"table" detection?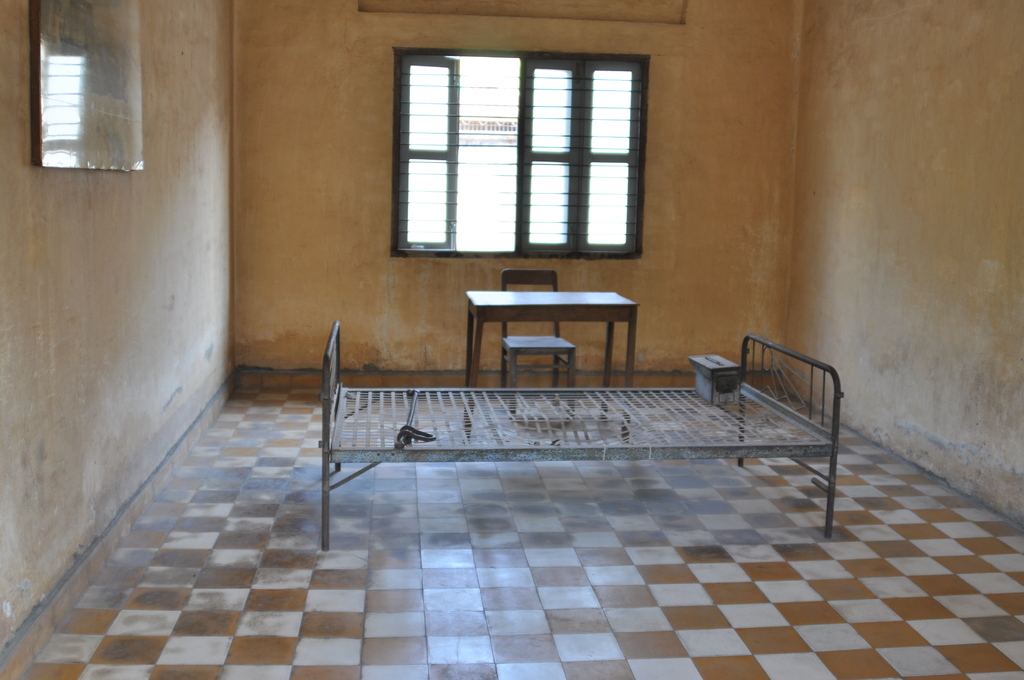
pyautogui.locateOnScreen(450, 280, 659, 389)
